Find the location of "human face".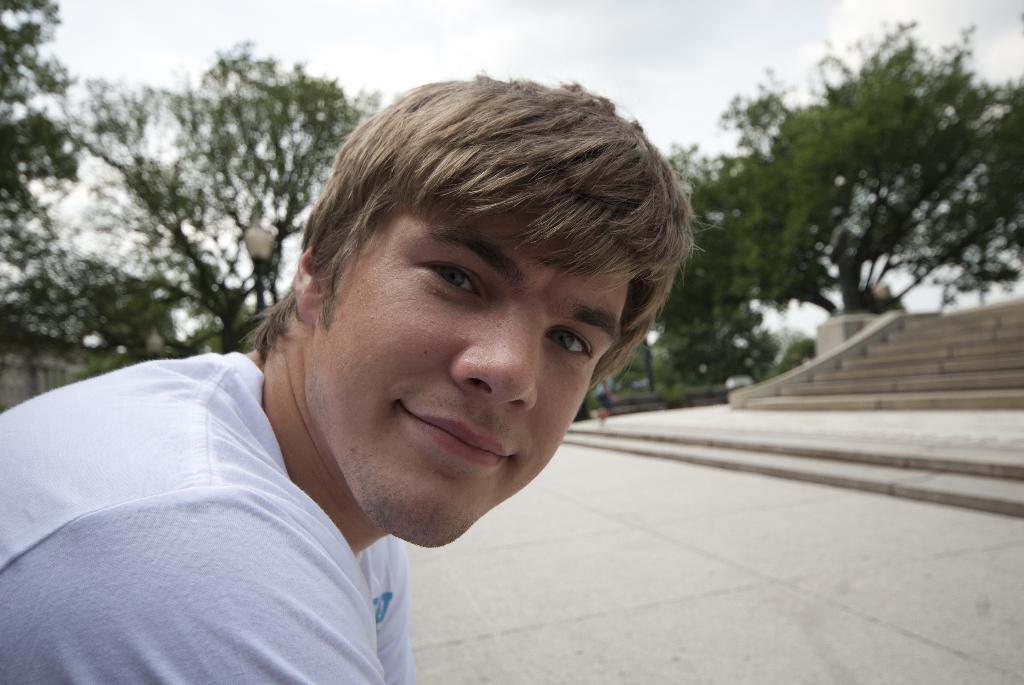
Location: bbox=(308, 210, 634, 541).
